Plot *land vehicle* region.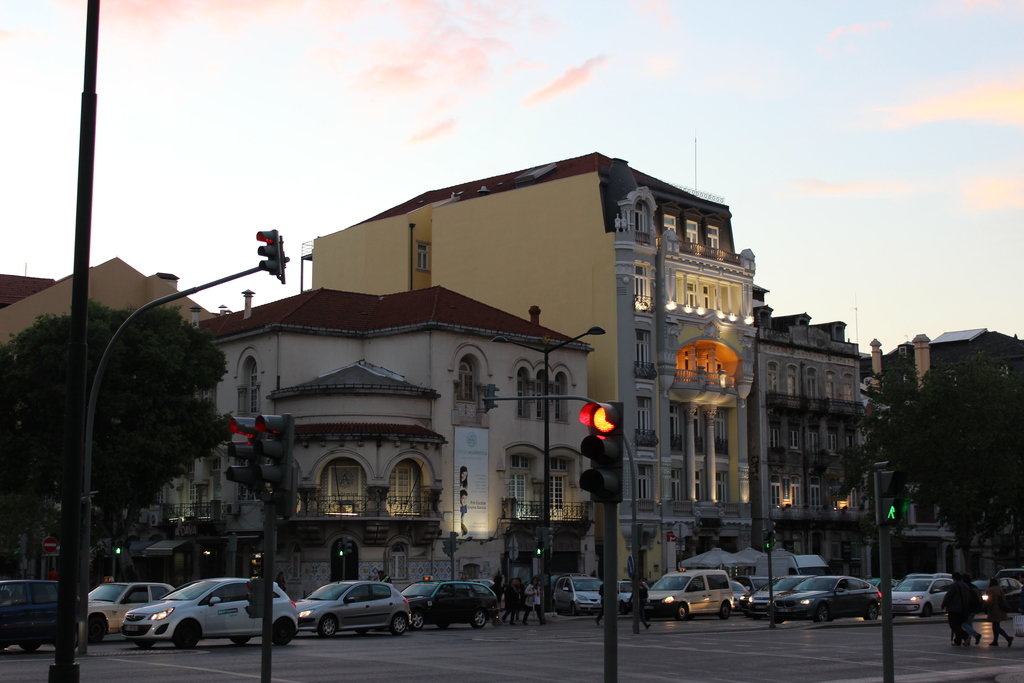
Plotted at [402,580,496,632].
